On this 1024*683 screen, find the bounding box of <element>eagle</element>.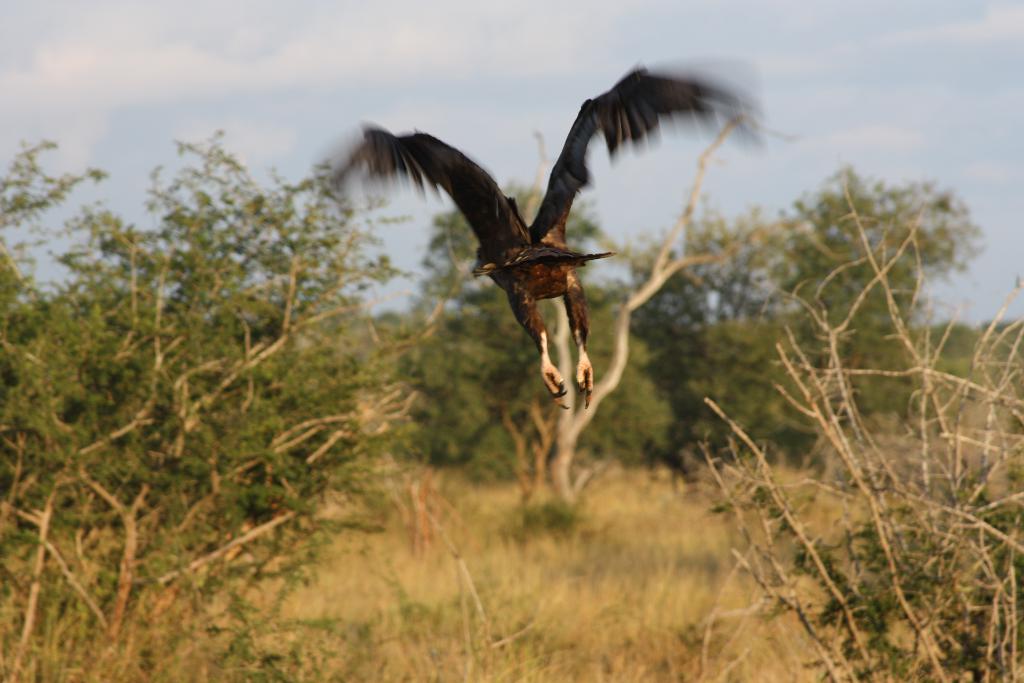
Bounding box: (x1=297, y1=53, x2=797, y2=409).
